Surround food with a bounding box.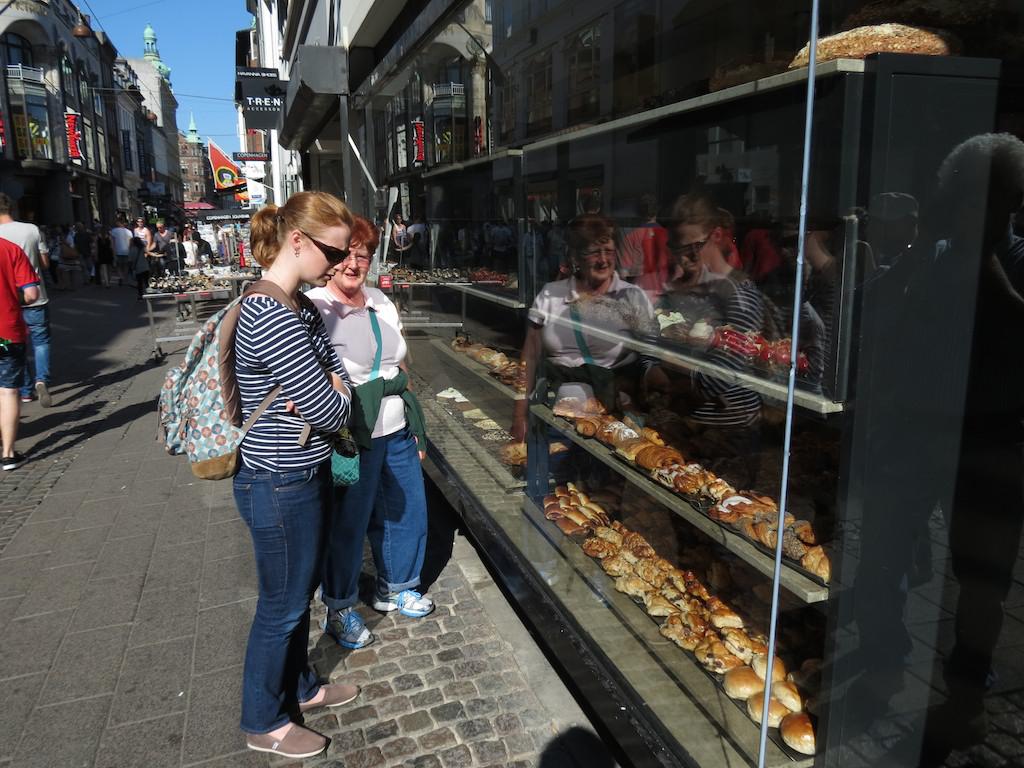
bbox(532, 476, 809, 753).
